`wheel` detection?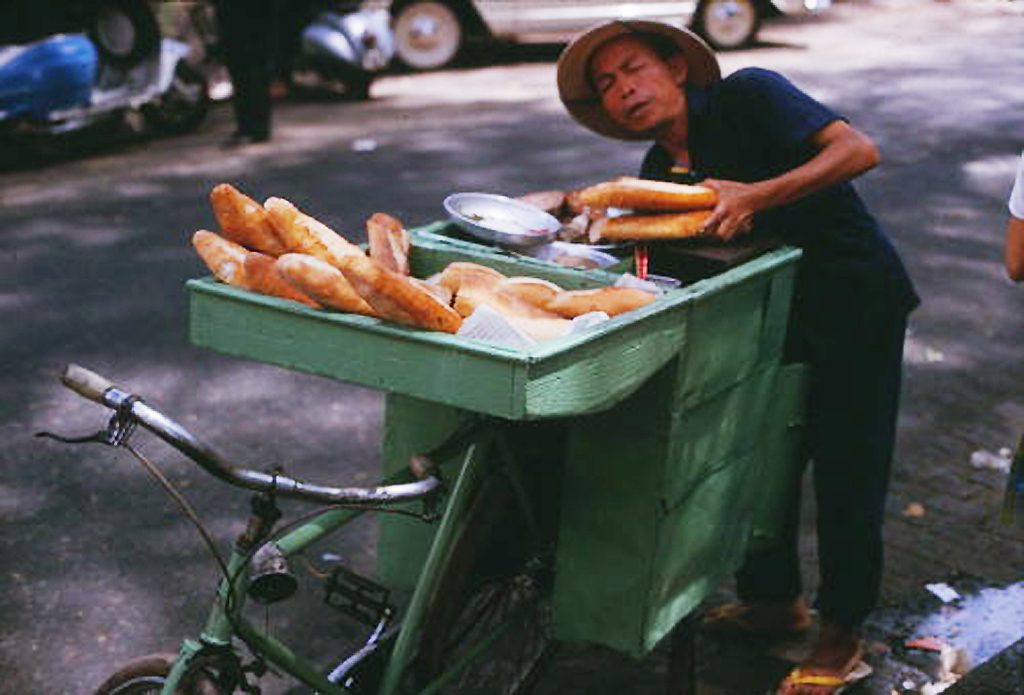
box=[142, 63, 208, 132]
